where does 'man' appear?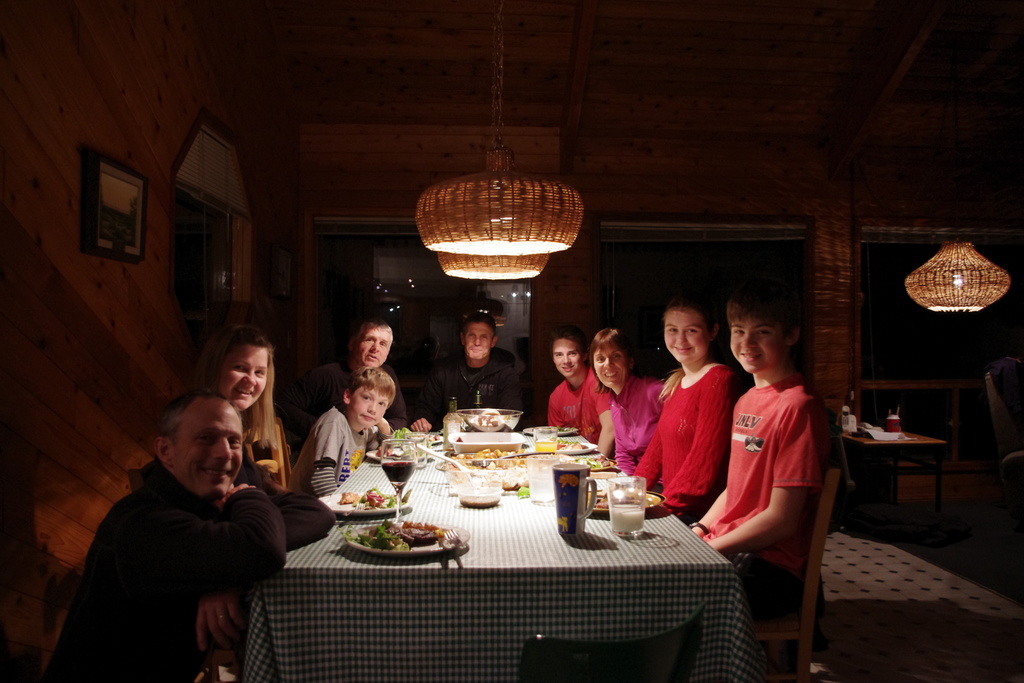
Appears at (x1=547, y1=328, x2=618, y2=458).
